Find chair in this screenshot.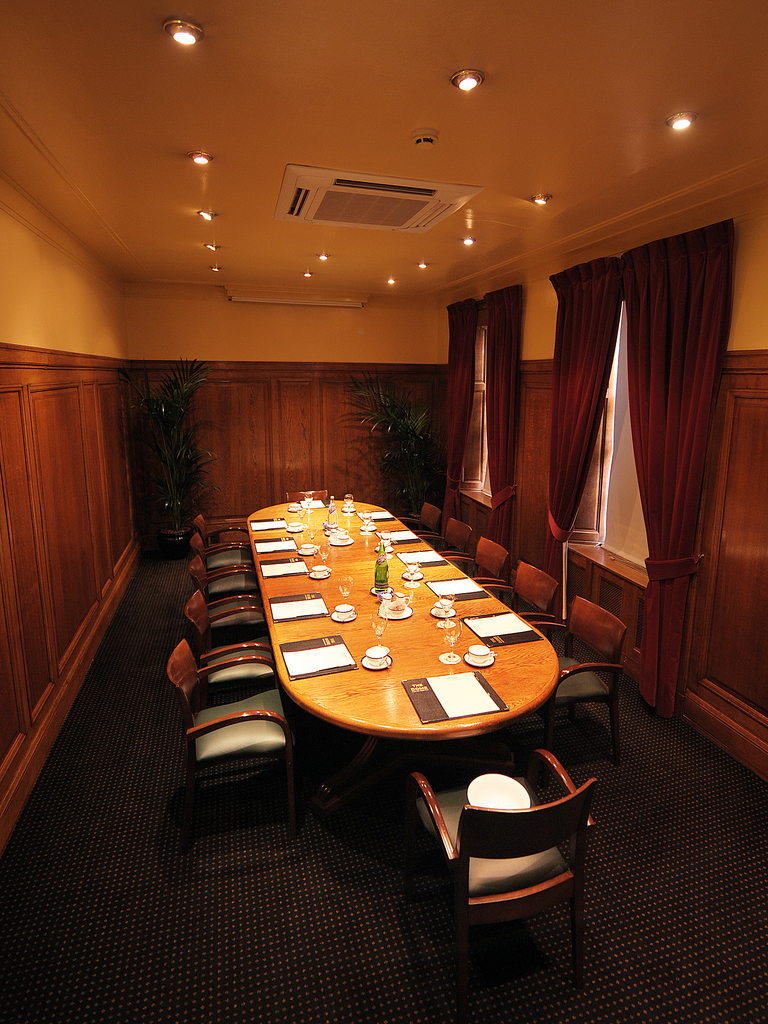
The bounding box for chair is pyautogui.locateOnScreen(195, 555, 269, 643).
